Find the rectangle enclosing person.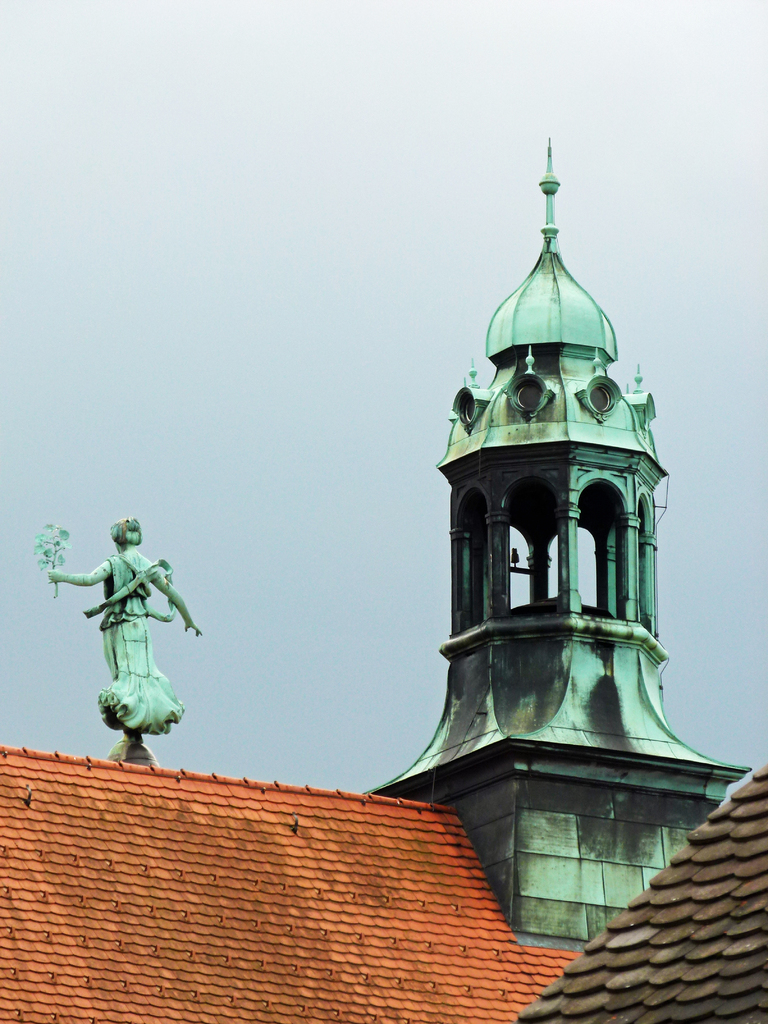
pyautogui.locateOnScreen(75, 498, 202, 774).
